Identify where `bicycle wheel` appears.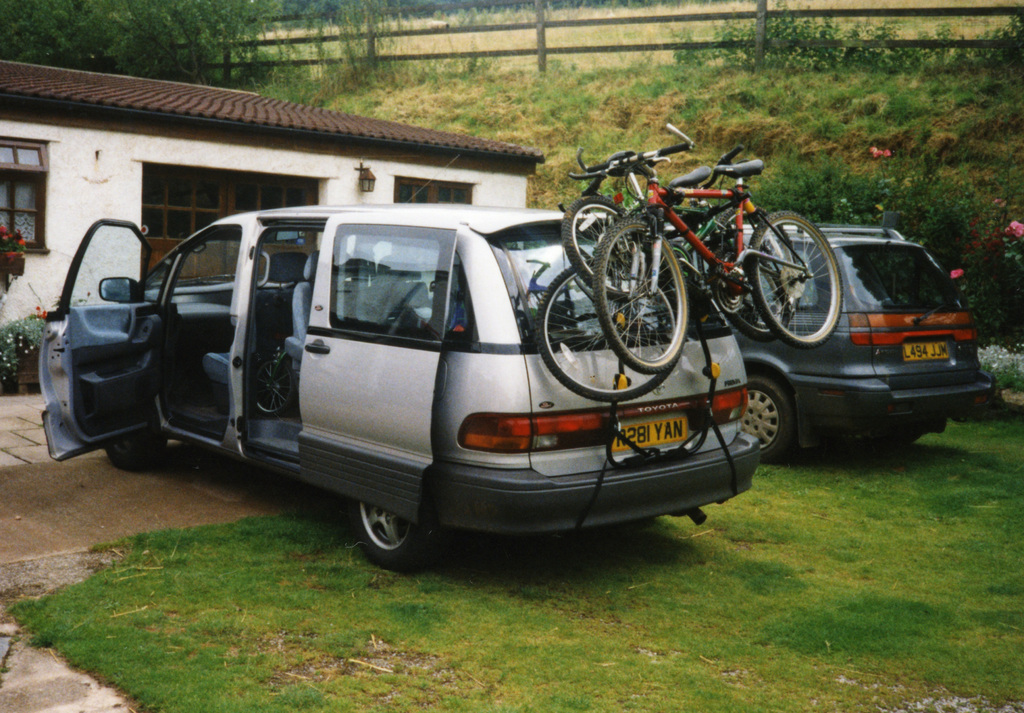
Appears at 563, 189, 653, 301.
